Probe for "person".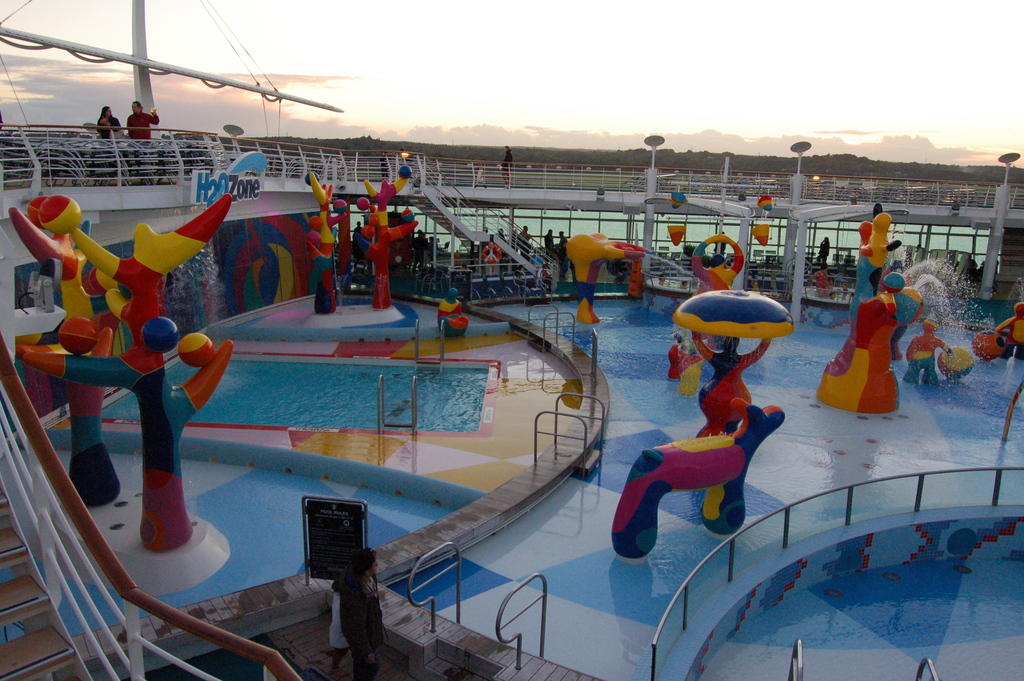
Probe result: bbox(540, 264, 554, 289).
